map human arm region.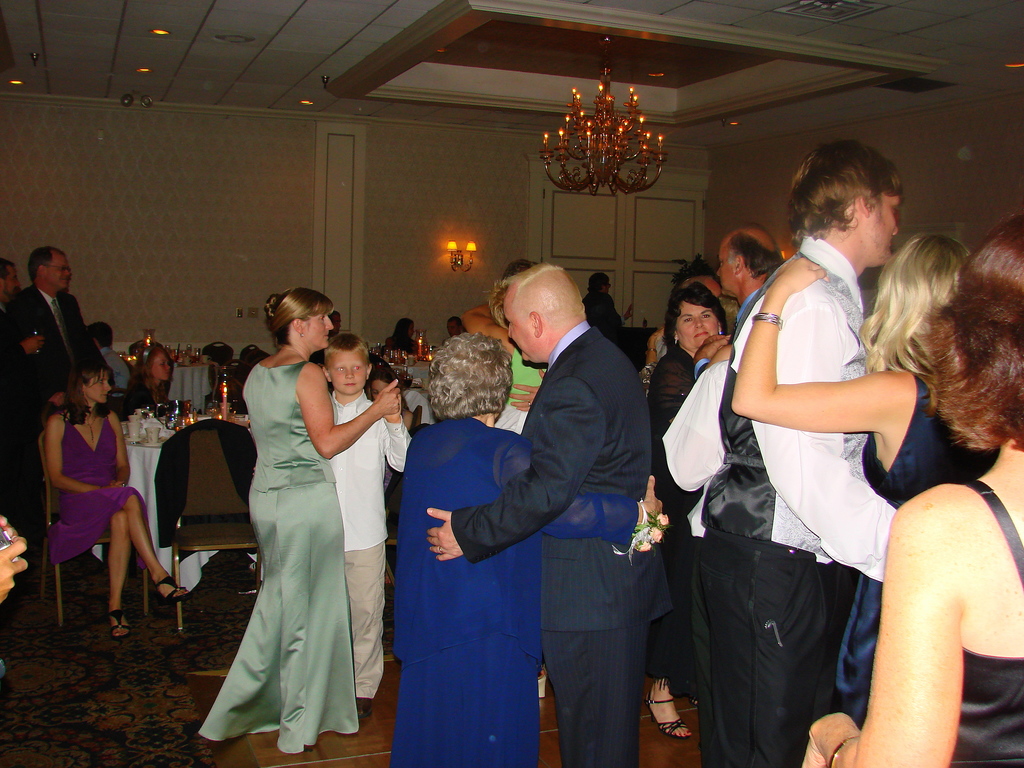
Mapped to left=856, top=456, right=999, bottom=758.
